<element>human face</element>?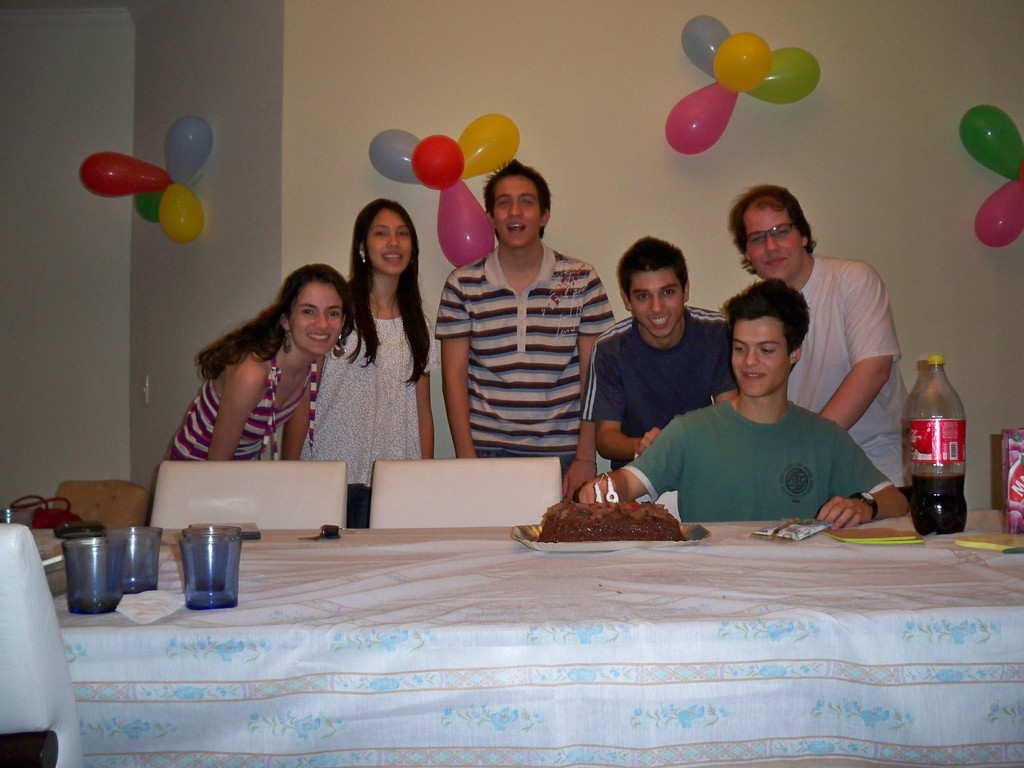
366,209,413,278
